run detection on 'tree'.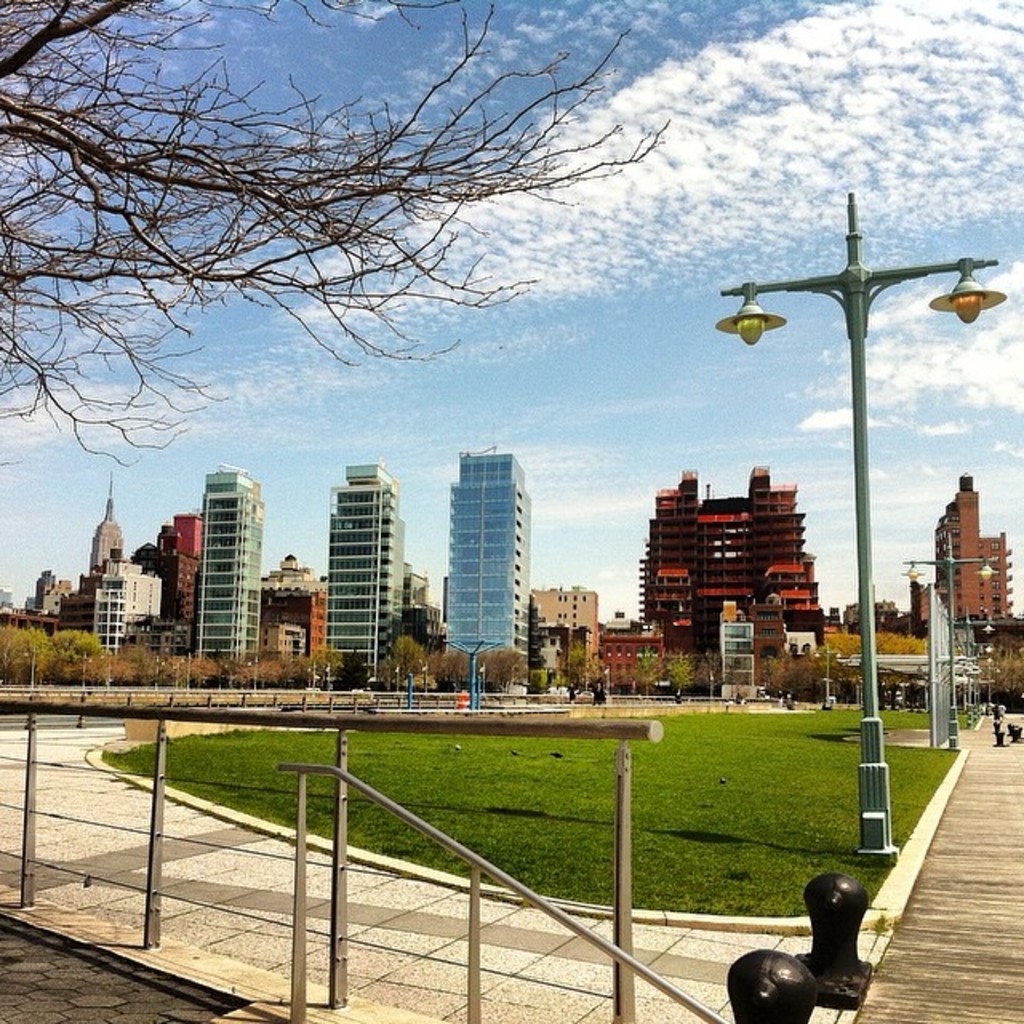
Result: [x1=381, y1=635, x2=426, y2=691].
